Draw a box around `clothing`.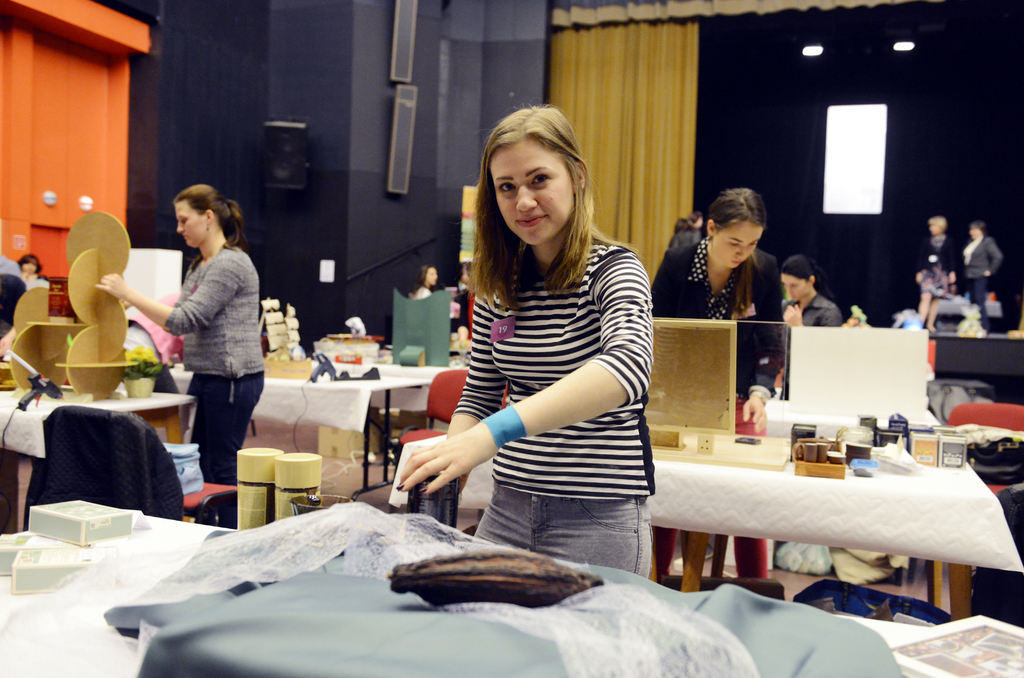
detection(408, 284, 422, 308).
